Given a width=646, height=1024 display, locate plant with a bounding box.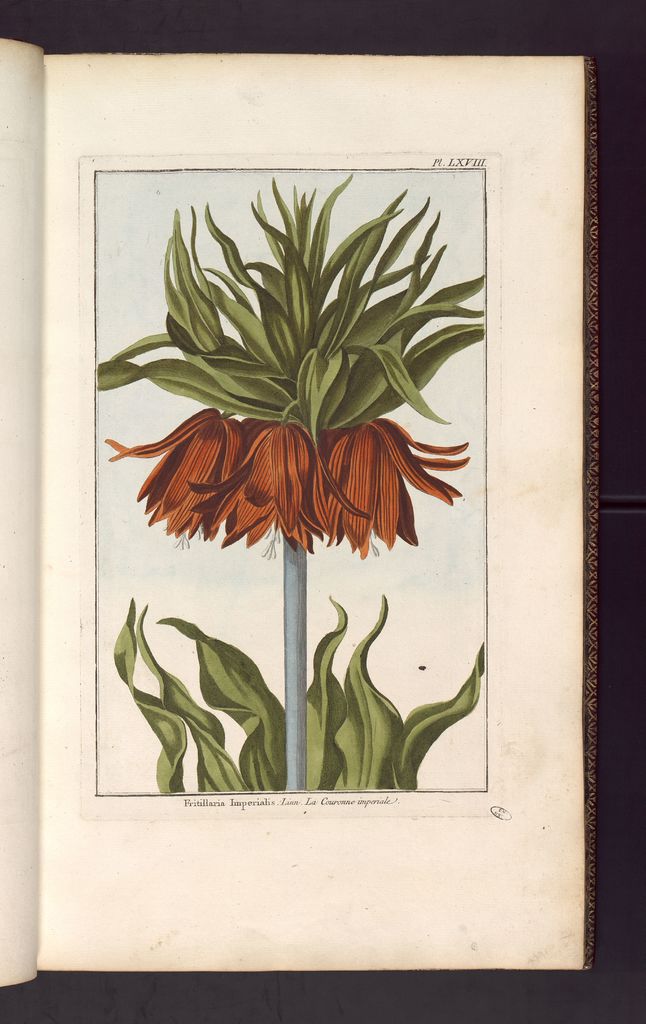
Located: left=114, top=593, right=486, bottom=793.
